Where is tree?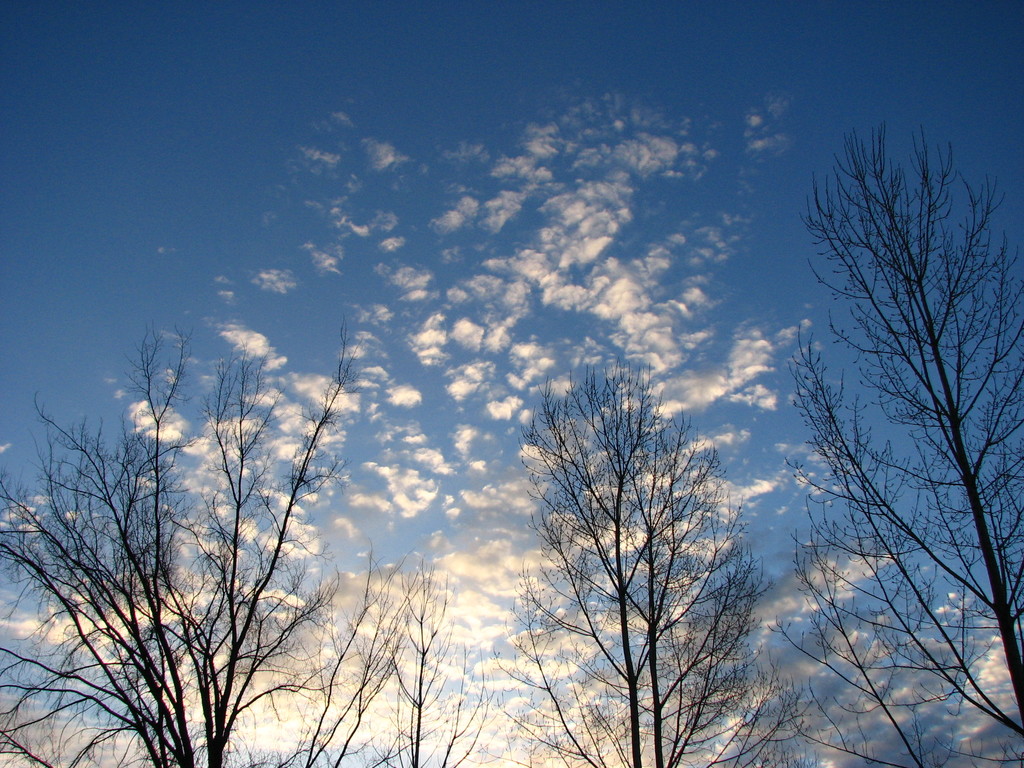
x1=514 y1=313 x2=752 y2=752.
